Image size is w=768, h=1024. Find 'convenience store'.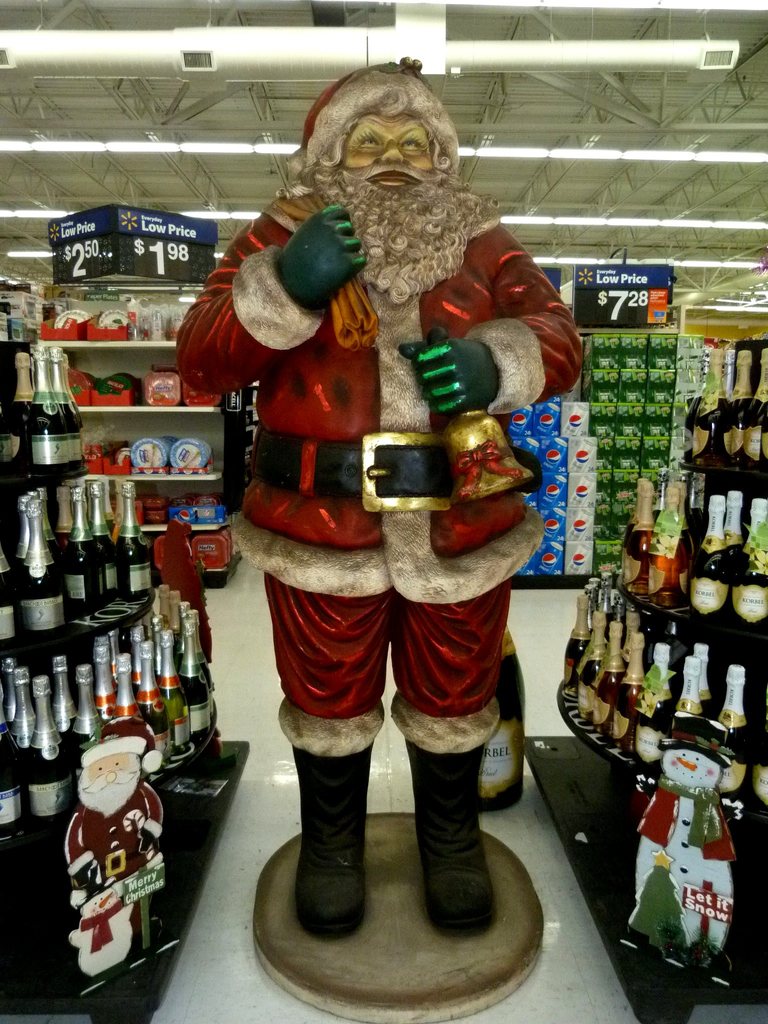
bbox(0, 0, 767, 1023).
